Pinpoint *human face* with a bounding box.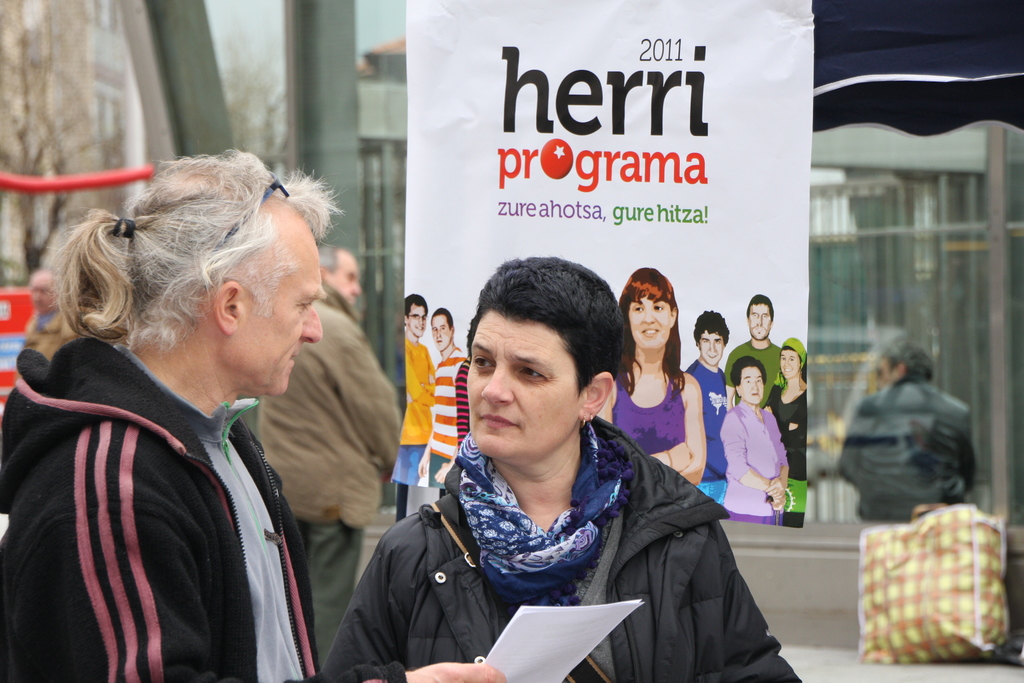
x1=407, y1=306, x2=428, y2=336.
